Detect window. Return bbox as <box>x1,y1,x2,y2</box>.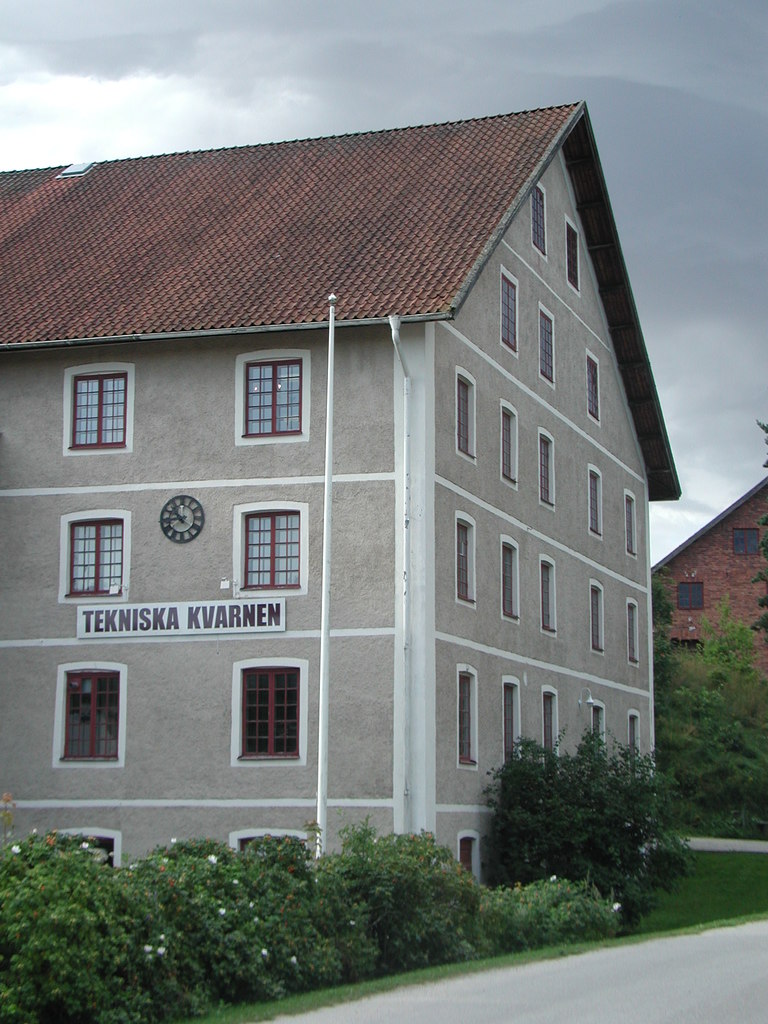
<box>454,376,475,461</box>.
